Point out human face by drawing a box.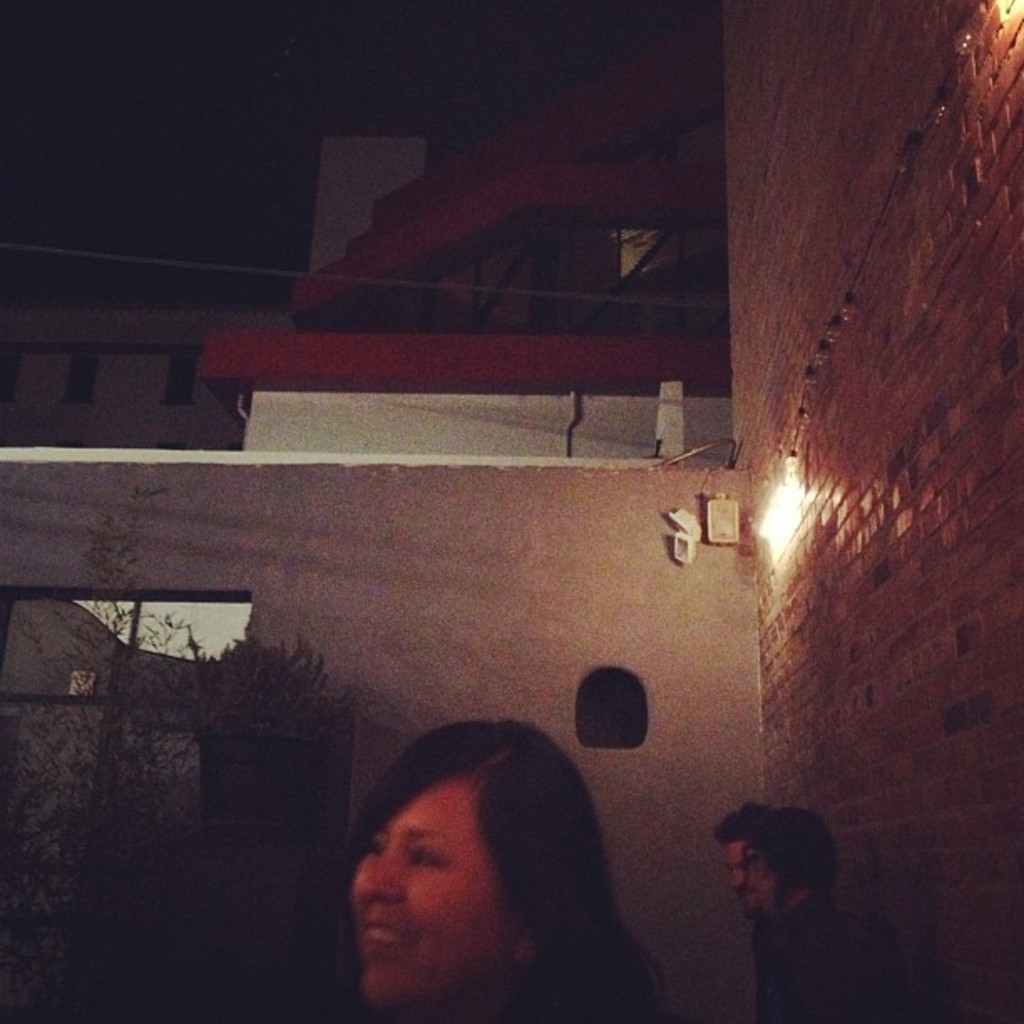
rect(345, 775, 512, 1017).
